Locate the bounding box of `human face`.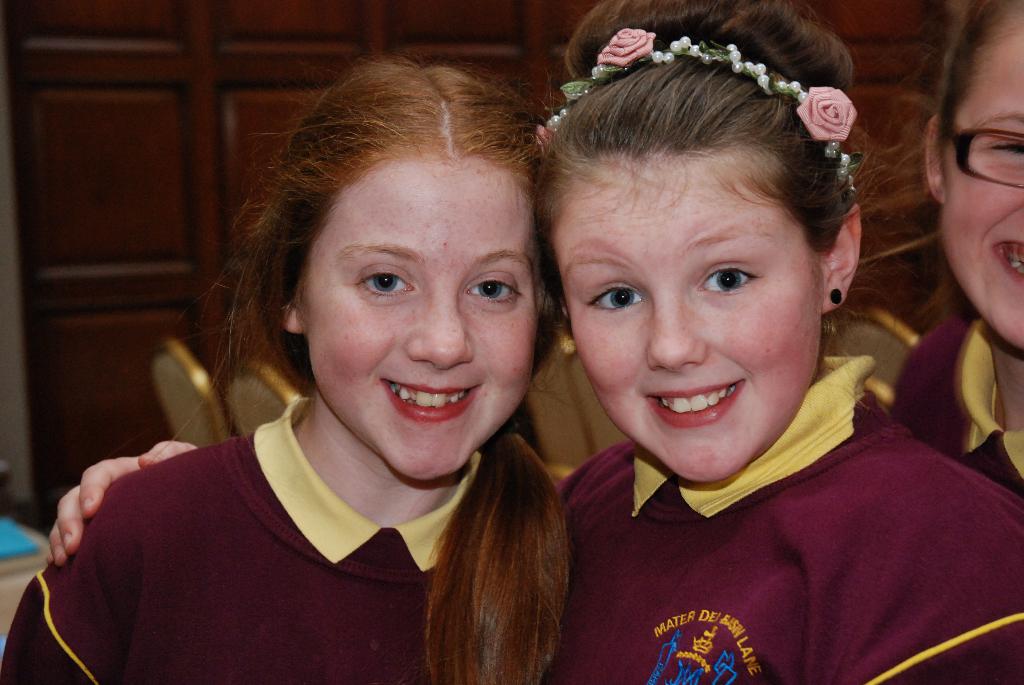
Bounding box: [x1=939, y1=13, x2=1023, y2=349].
